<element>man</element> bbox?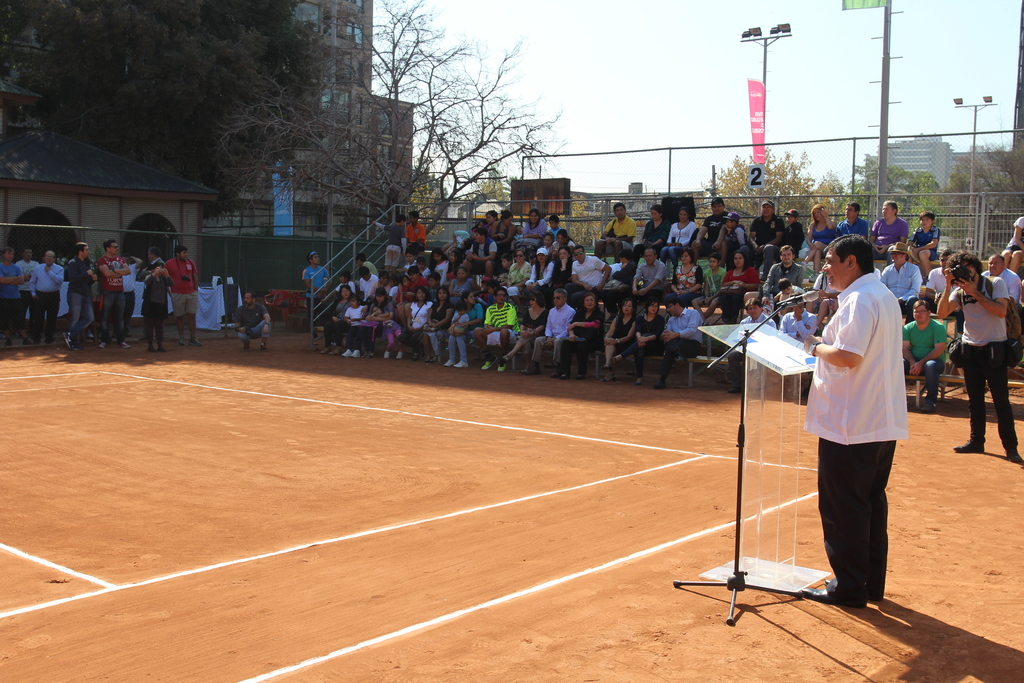
(403, 207, 434, 258)
